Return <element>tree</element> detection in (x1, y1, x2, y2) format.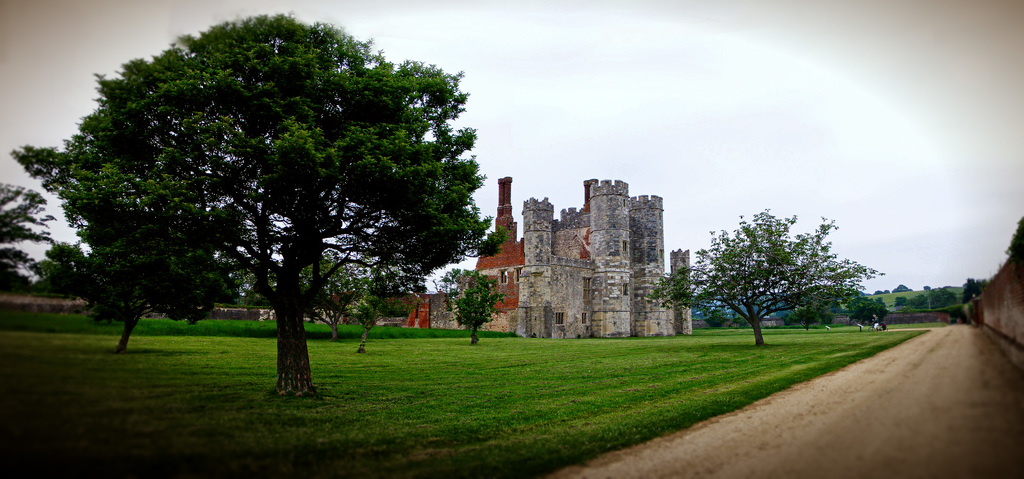
(240, 281, 273, 311).
